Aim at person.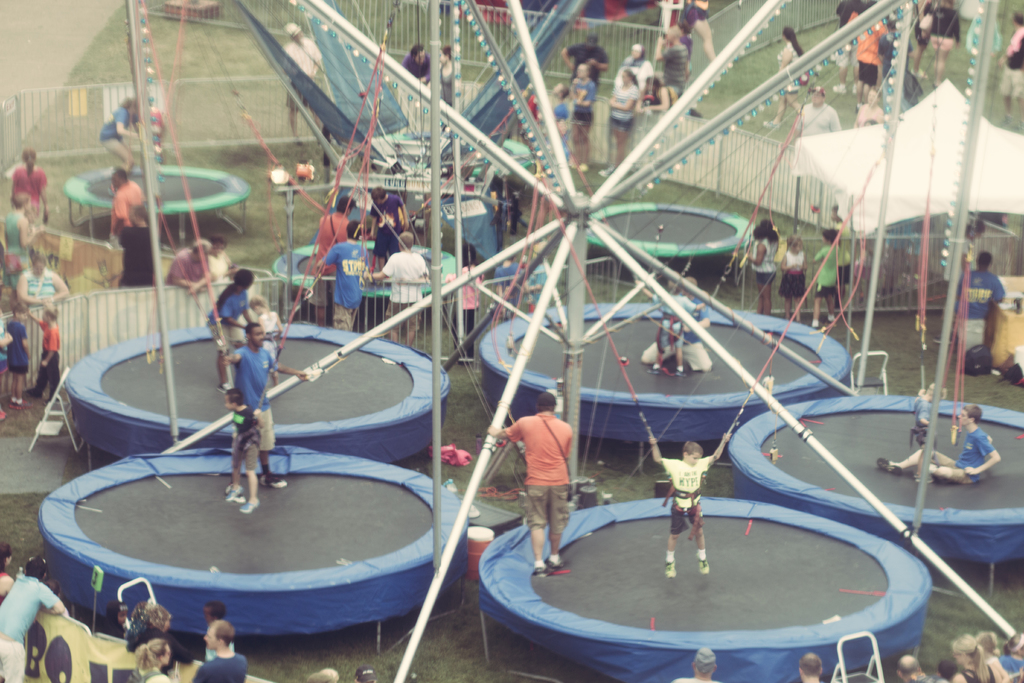
Aimed at {"x1": 777, "y1": 24, "x2": 804, "y2": 129}.
